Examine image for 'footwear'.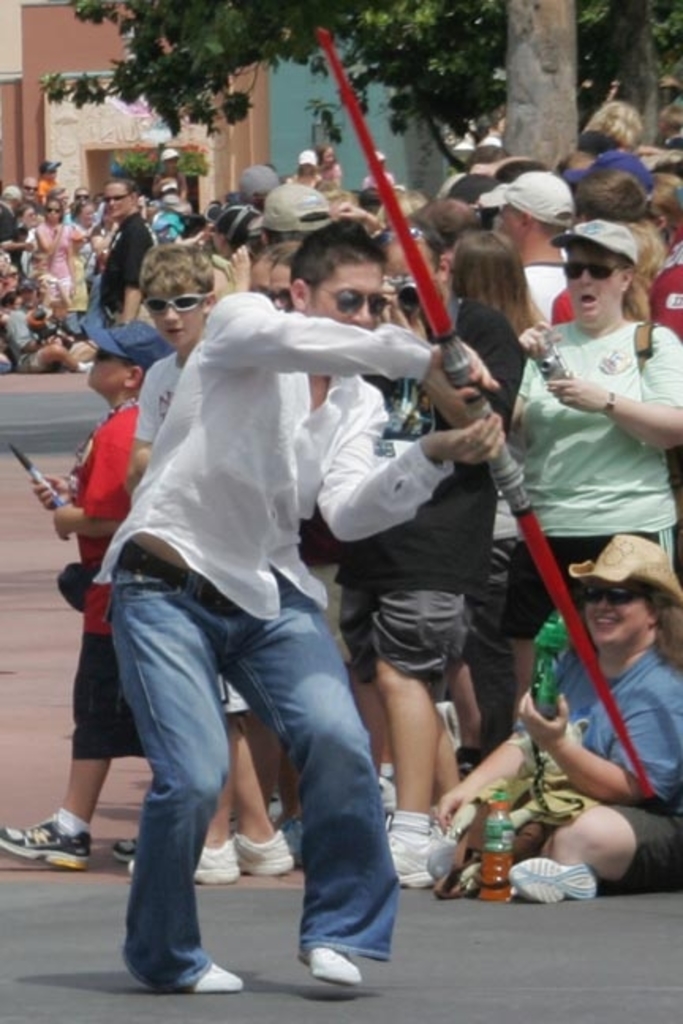
Examination result: locate(430, 842, 482, 883).
